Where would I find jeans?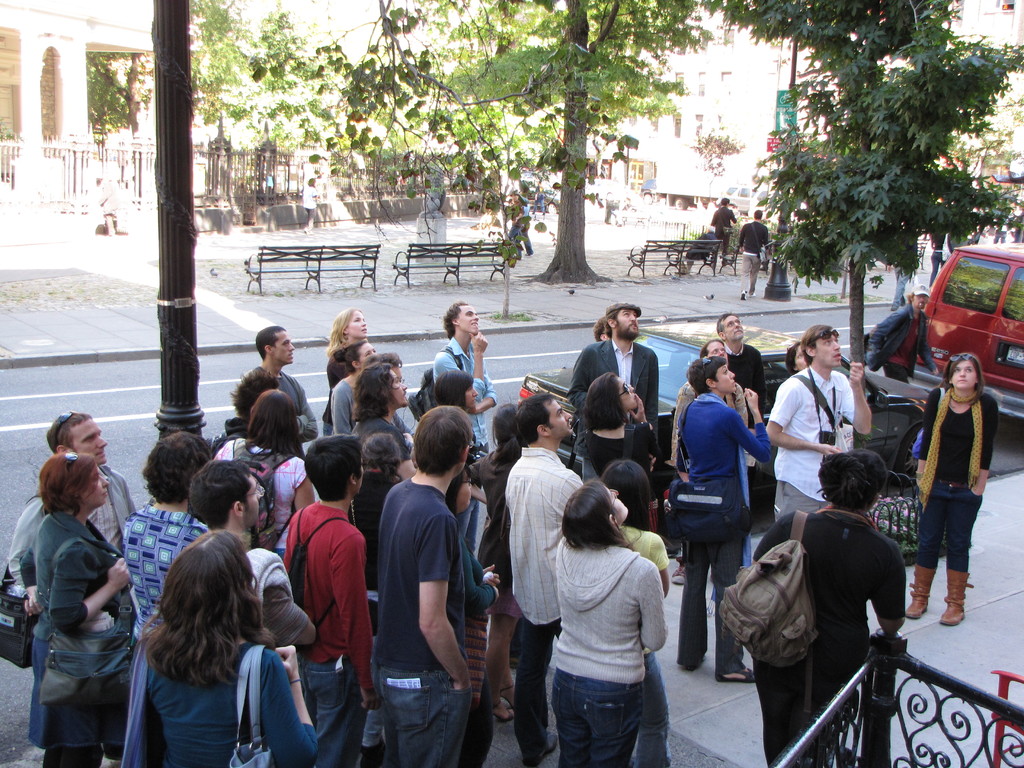
At [x1=632, y1=655, x2=675, y2=767].
